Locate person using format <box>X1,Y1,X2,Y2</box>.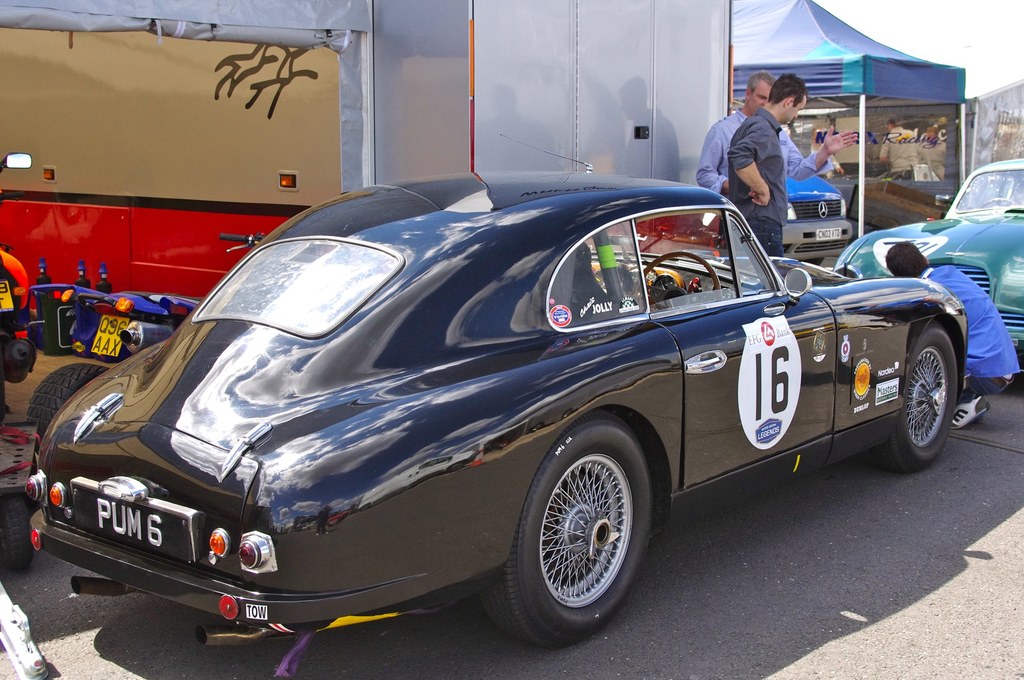
<box>692,72,858,228</box>.
